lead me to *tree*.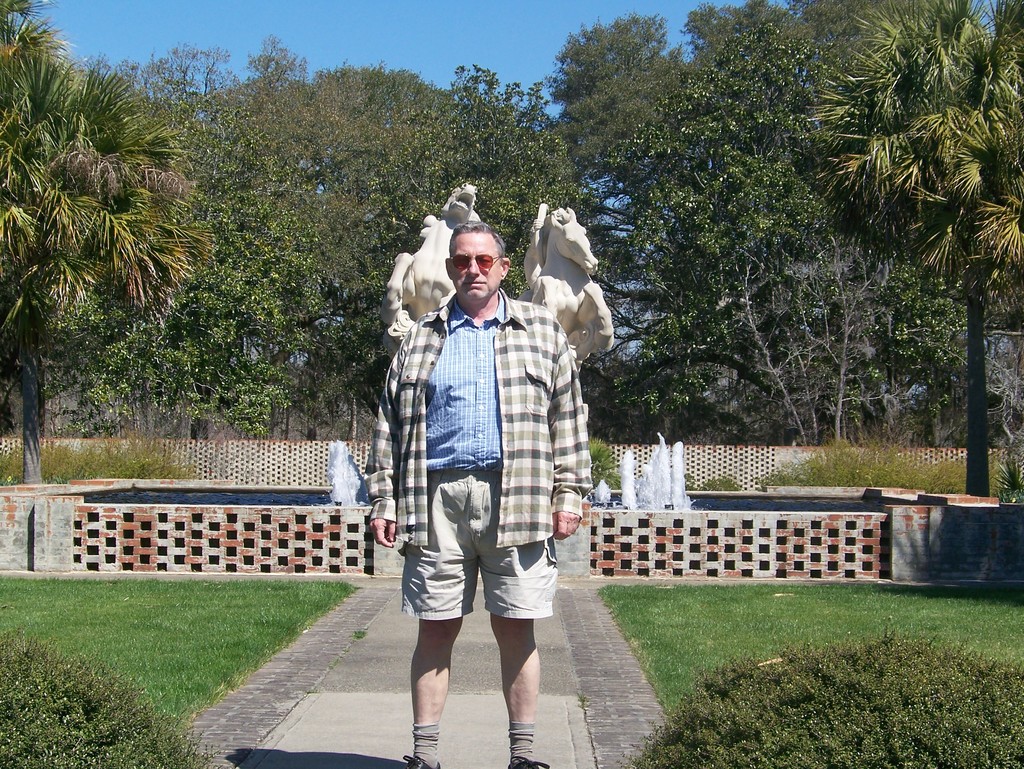
Lead to 376, 83, 596, 296.
